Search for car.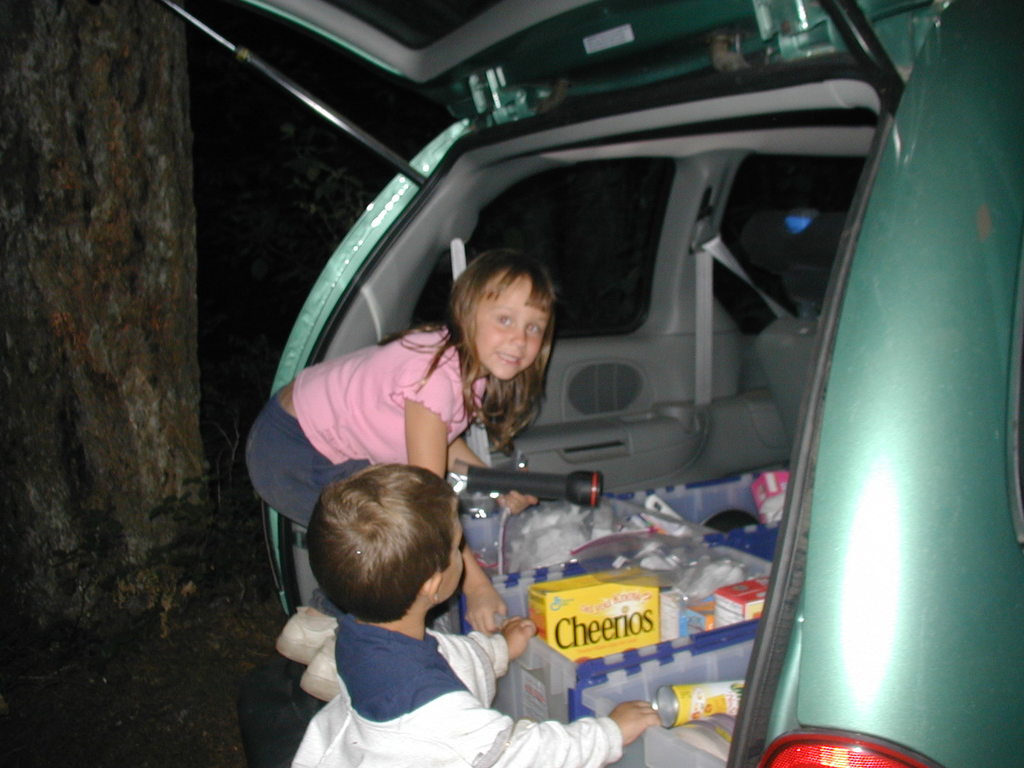
Found at <box>166,0,1023,767</box>.
